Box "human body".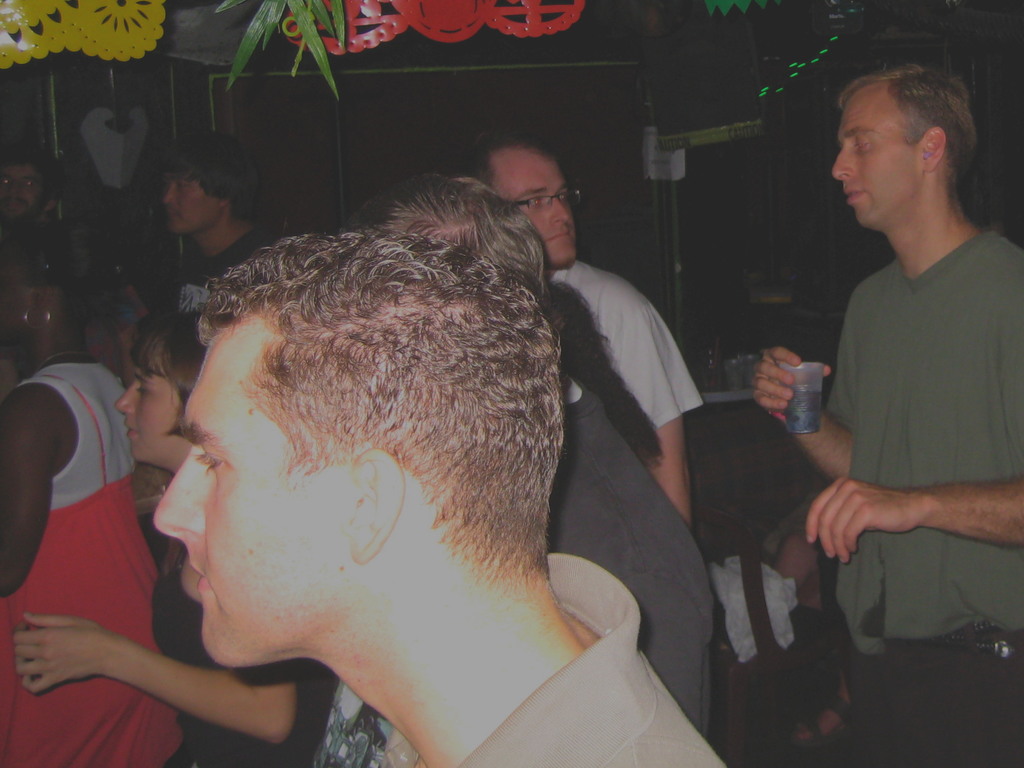
crop(0, 320, 159, 767).
